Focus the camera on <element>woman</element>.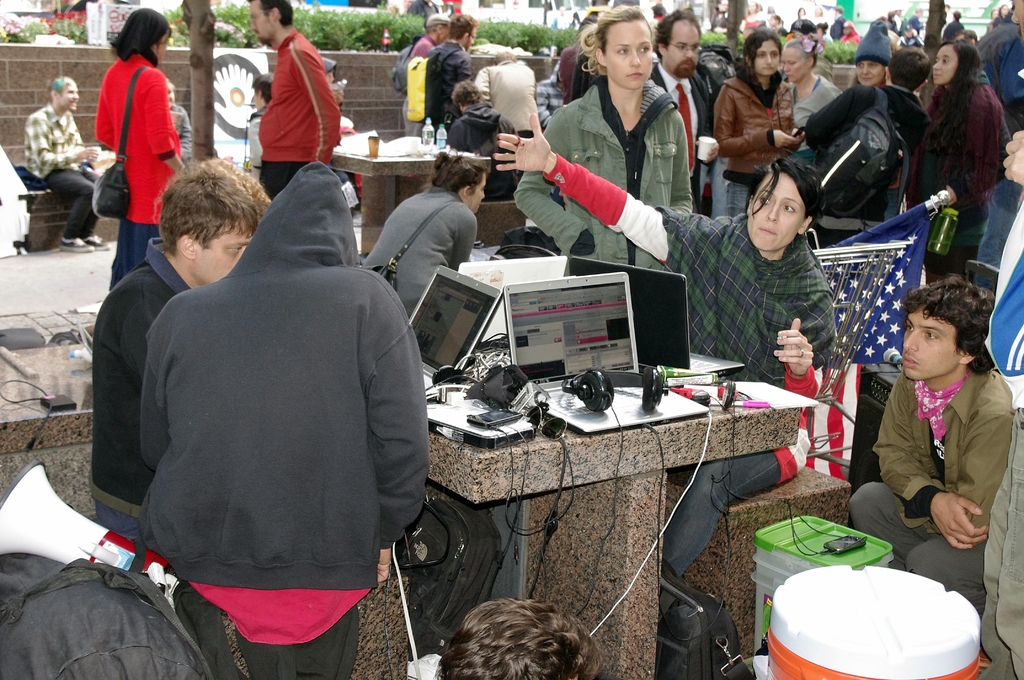
Focus region: [711, 29, 808, 218].
